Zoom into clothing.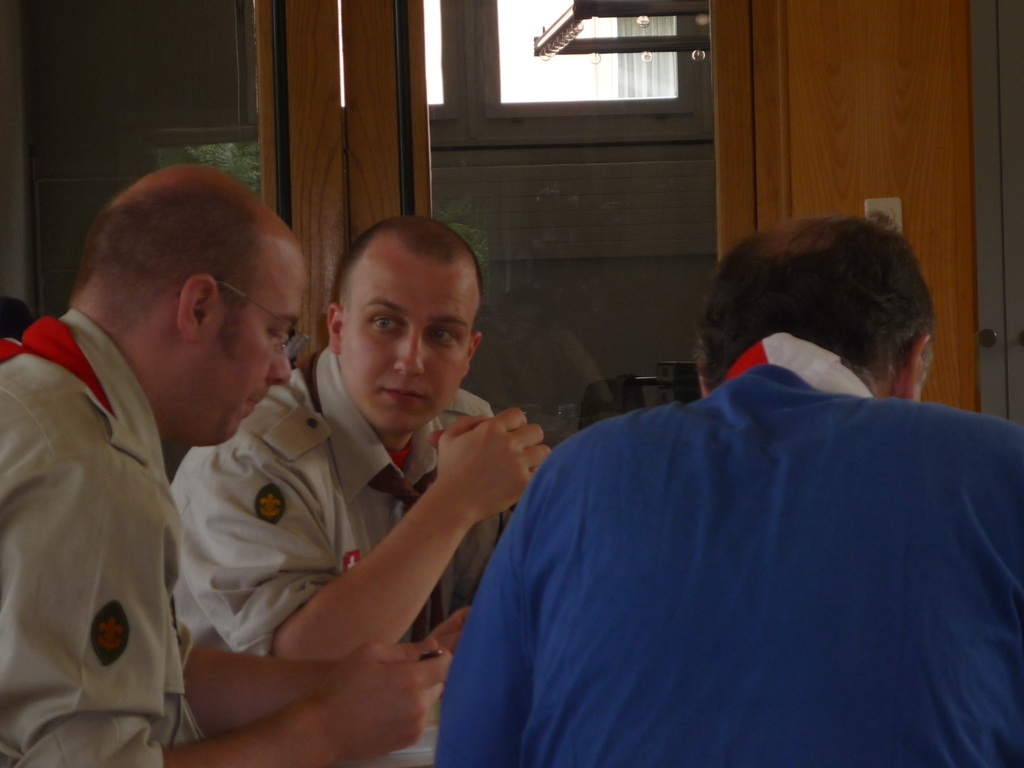
Zoom target: bbox=[451, 302, 1002, 767].
